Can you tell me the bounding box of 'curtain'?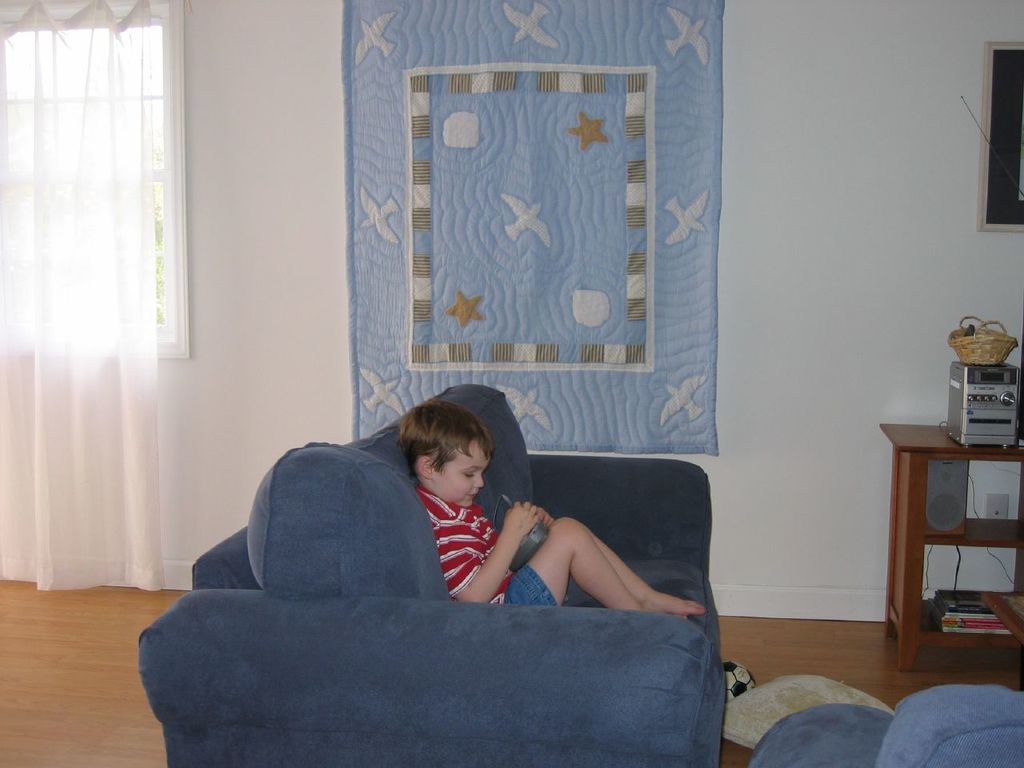
0:0:181:594.
